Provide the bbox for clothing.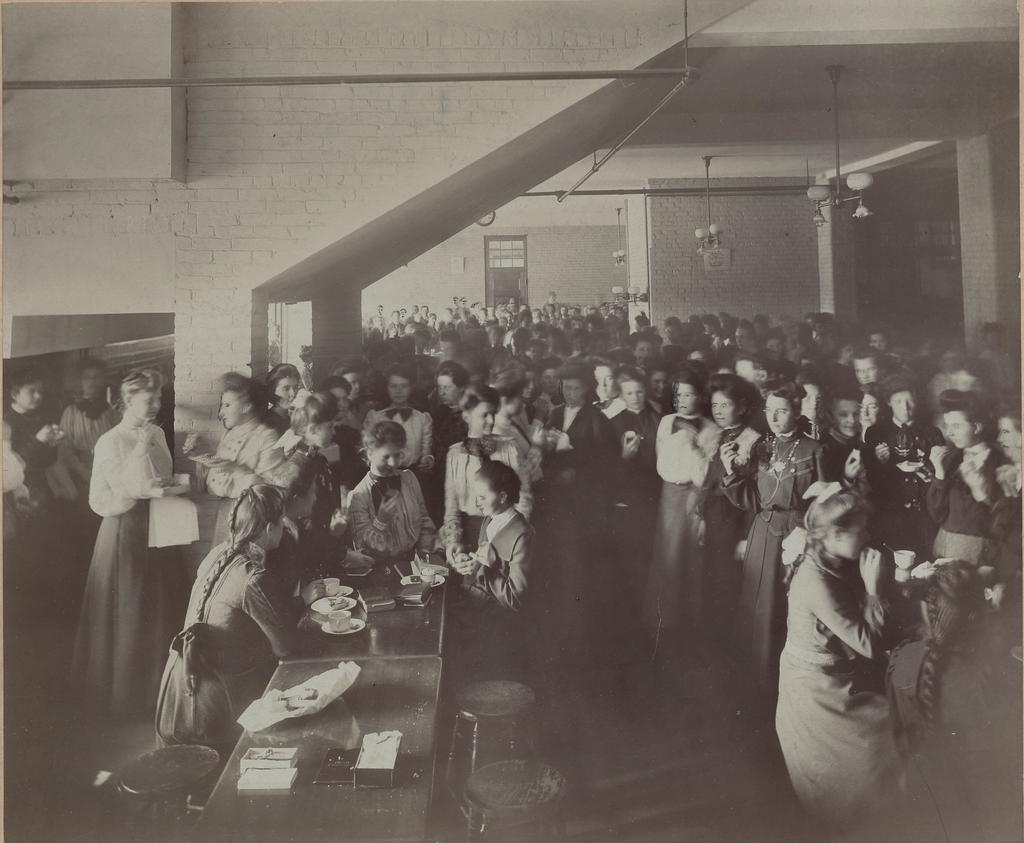
(x1=257, y1=423, x2=346, y2=560).
